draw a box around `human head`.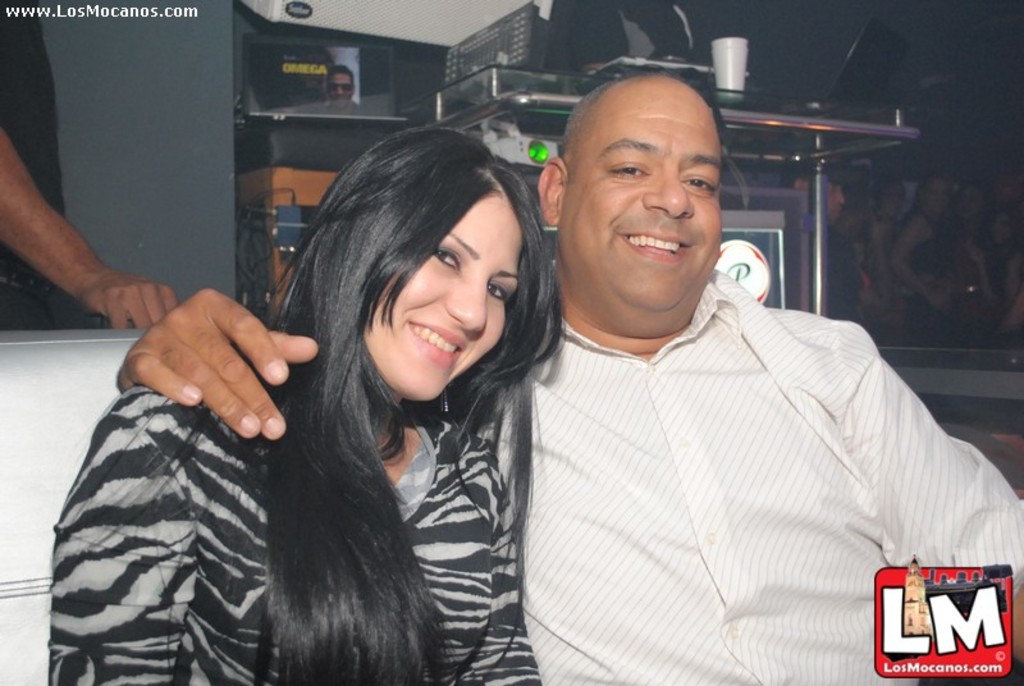
(836, 179, 870, 235).
